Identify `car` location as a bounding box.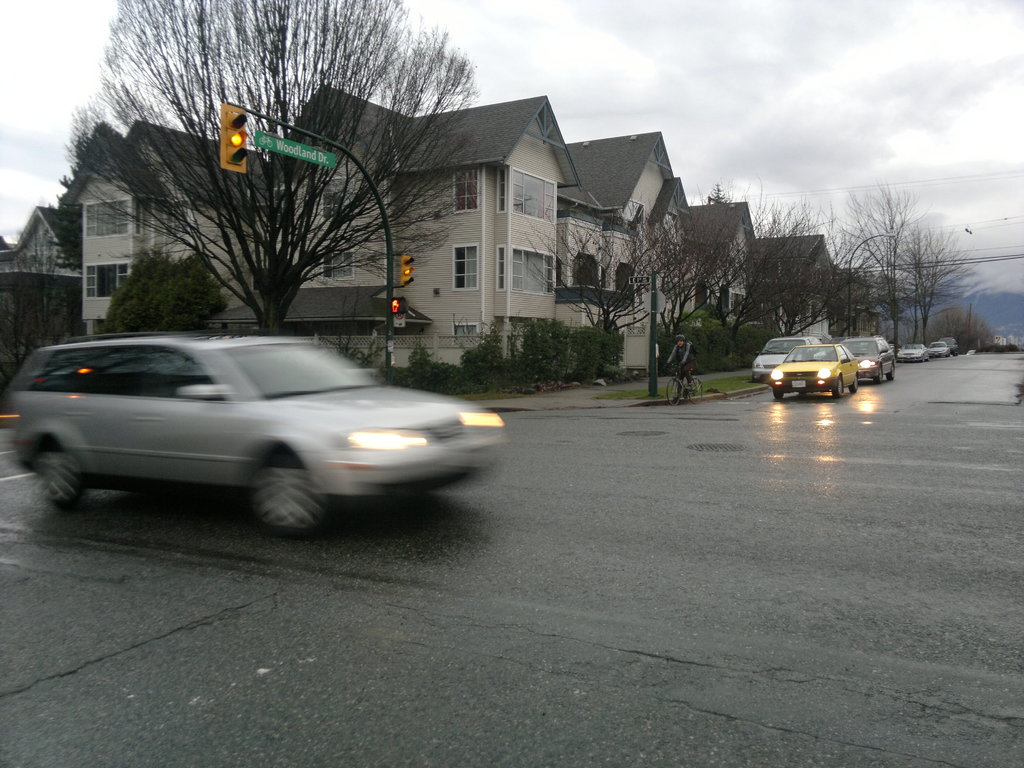
{"x1": 927, "y1": 342, "x2": 947, "y2": 352}.
